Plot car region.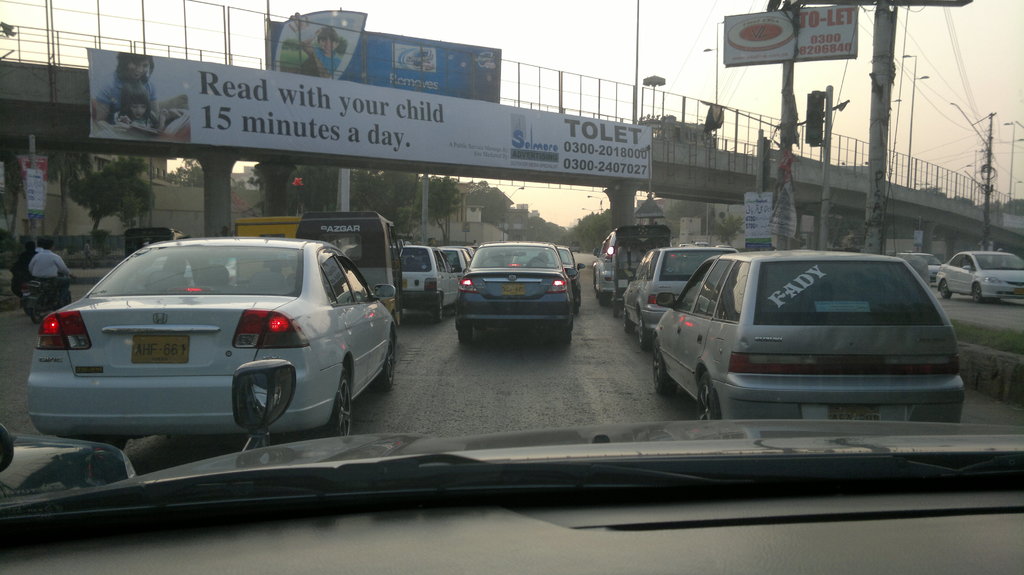
Plotted at 0, 0, 1023, 569.
